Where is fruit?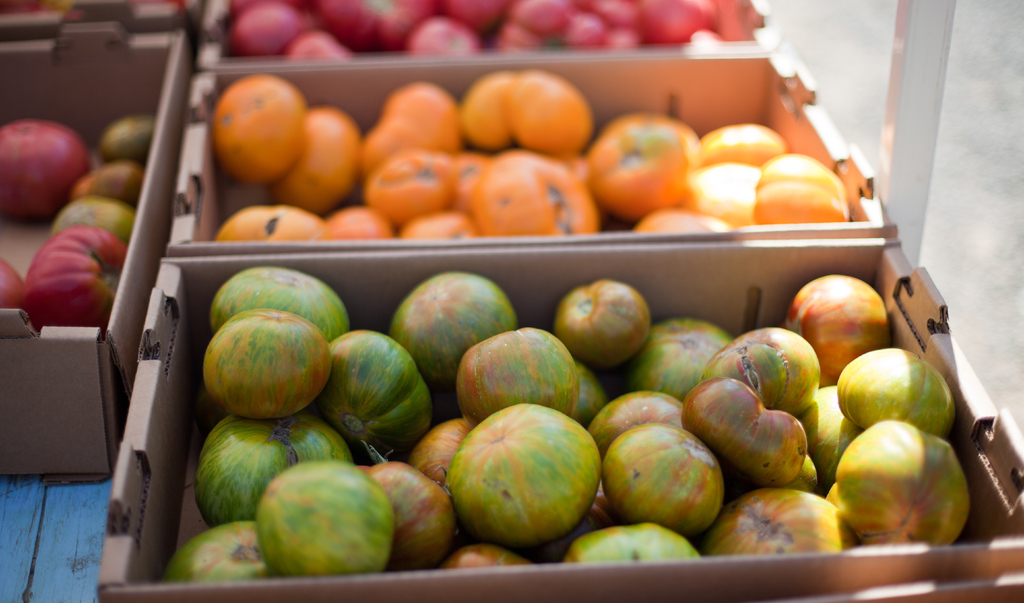
l=204, t=71, r=307, b=188.
